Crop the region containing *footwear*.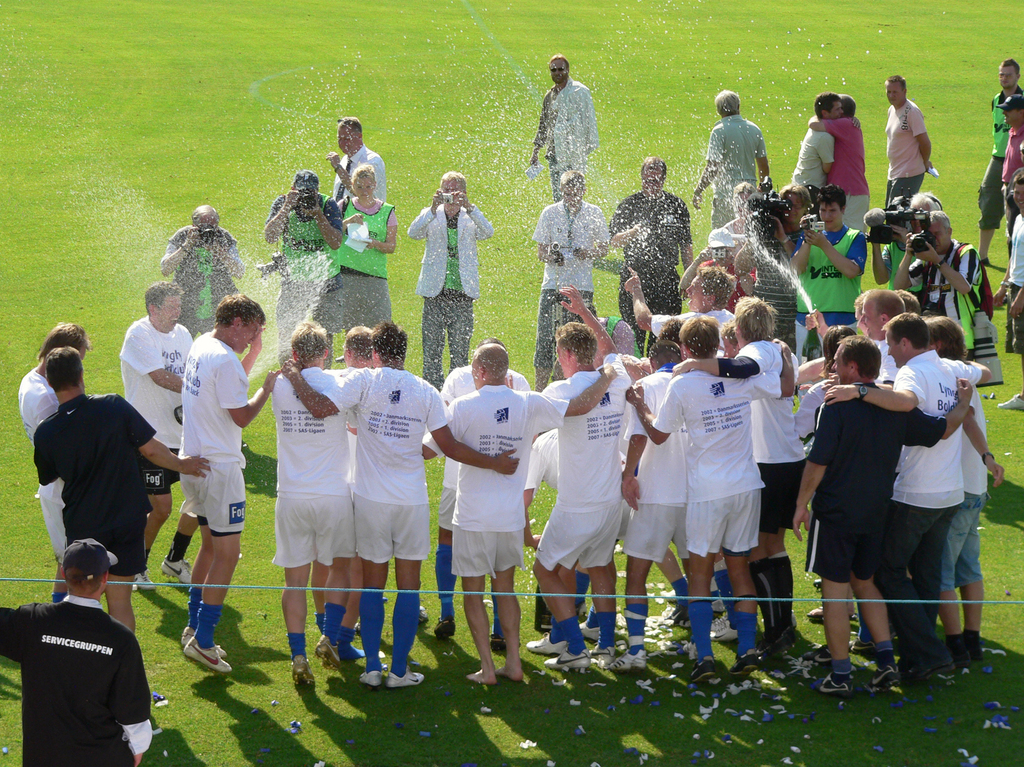
Crop region: Rect(729, 652, 759, 679).
